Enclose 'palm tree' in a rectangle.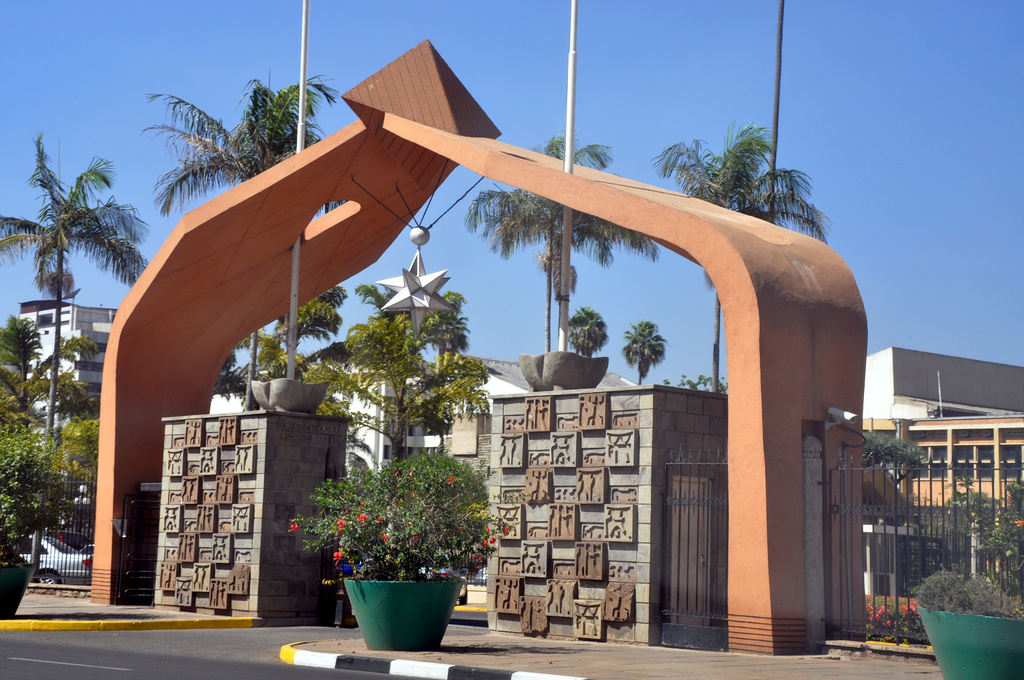
162,74,327,320.
